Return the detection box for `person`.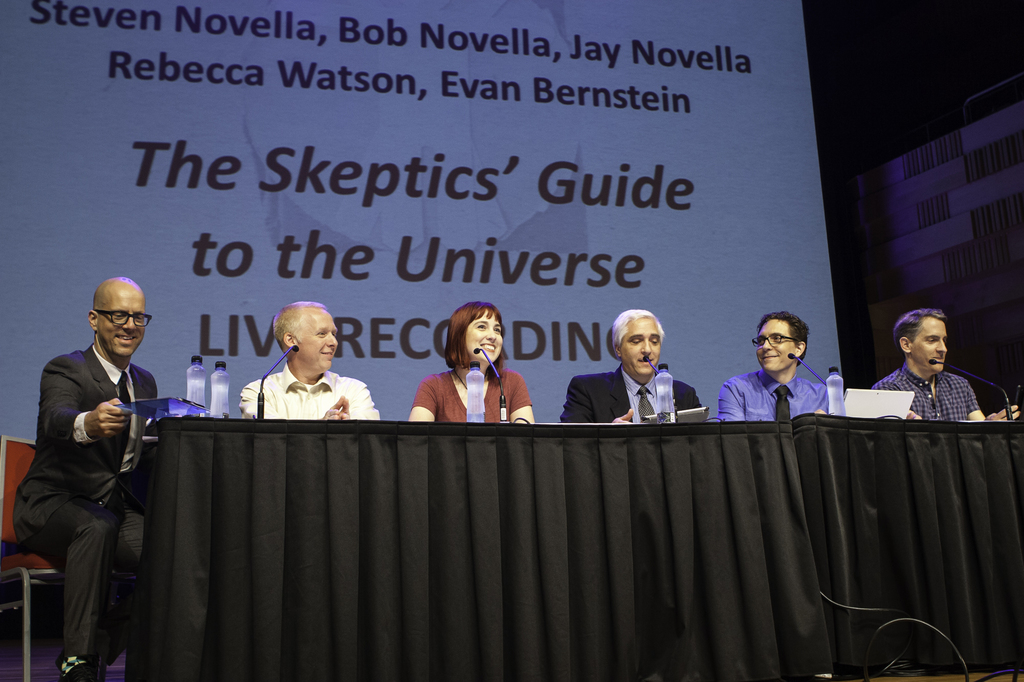
717 311 924 421.
